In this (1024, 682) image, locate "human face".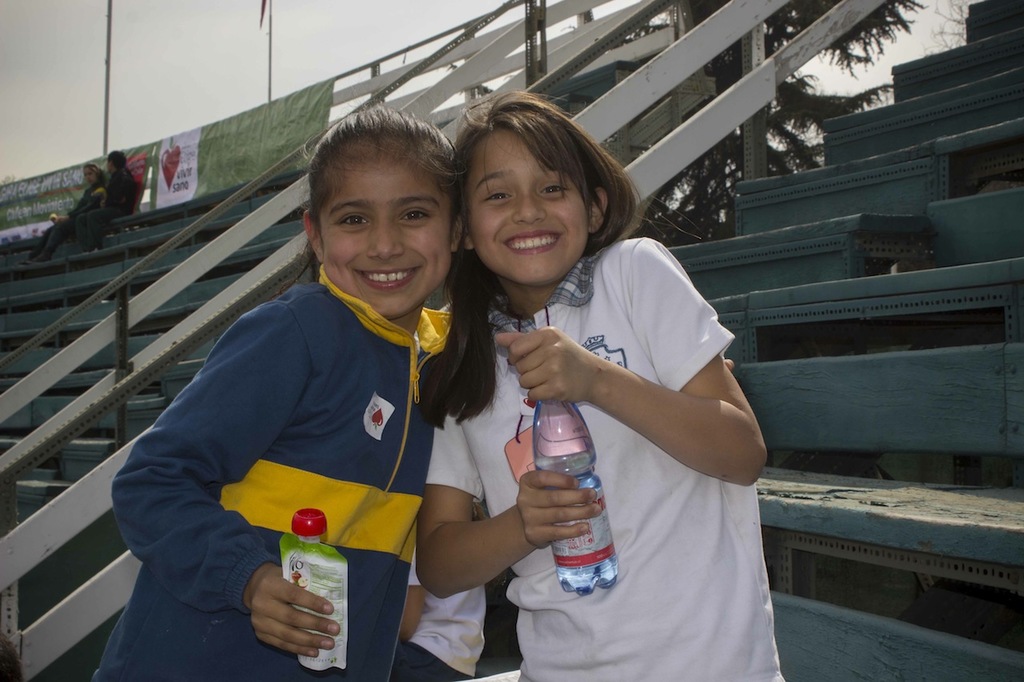
Bounding box: pyautogui.locateOnScreen(320, 157, 458, 318).
